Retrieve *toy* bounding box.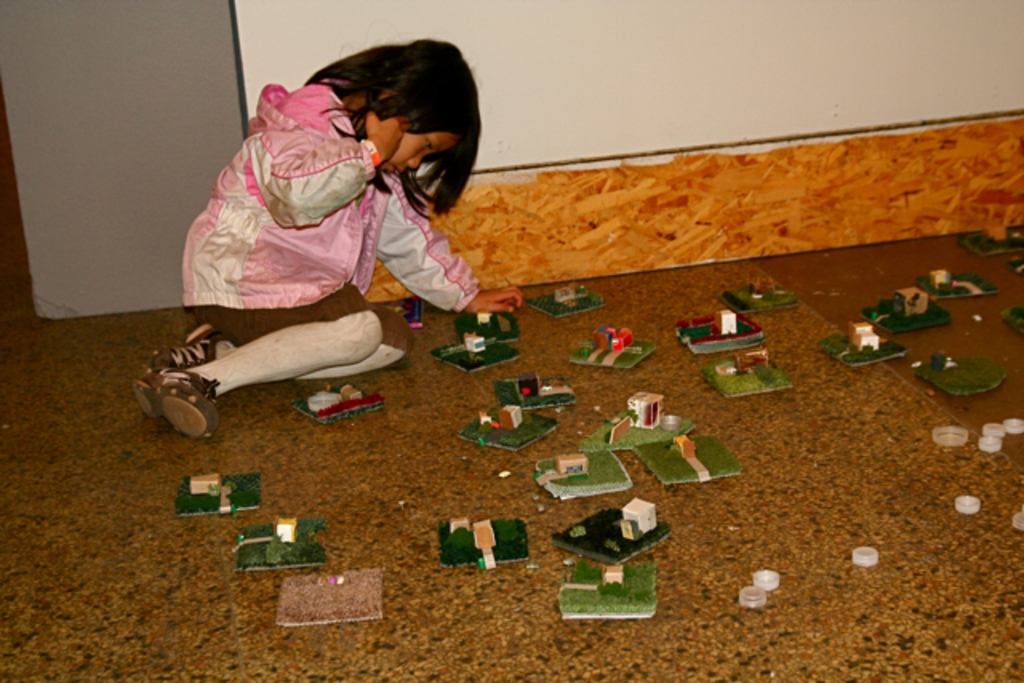
Bounding box: box(955, 227, 1022, 259).
